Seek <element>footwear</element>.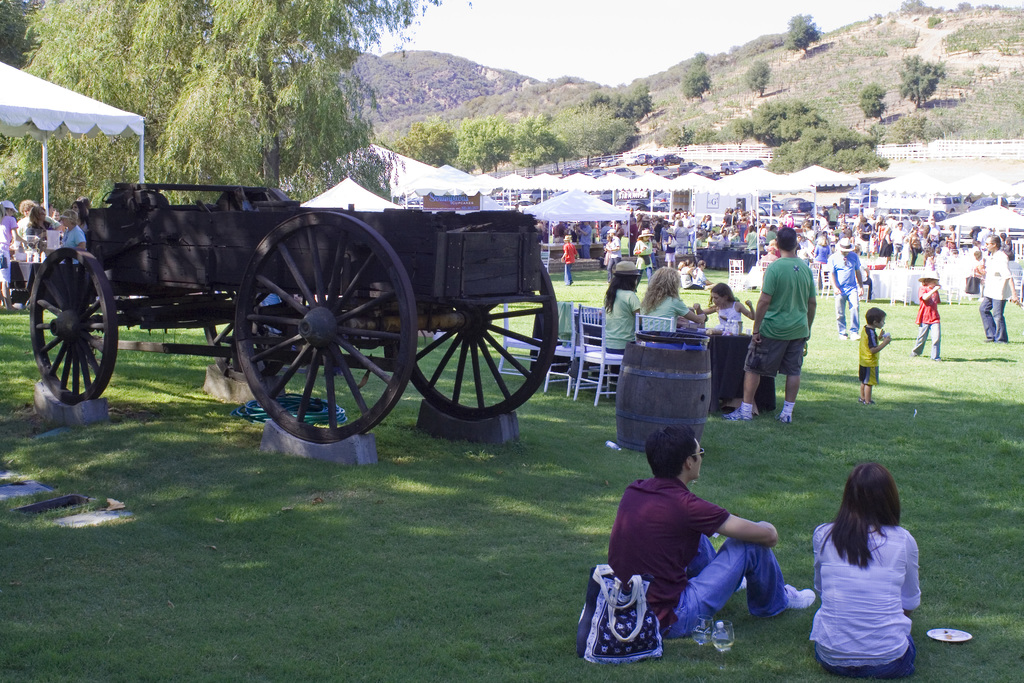
[777, 413, 788, 424].
